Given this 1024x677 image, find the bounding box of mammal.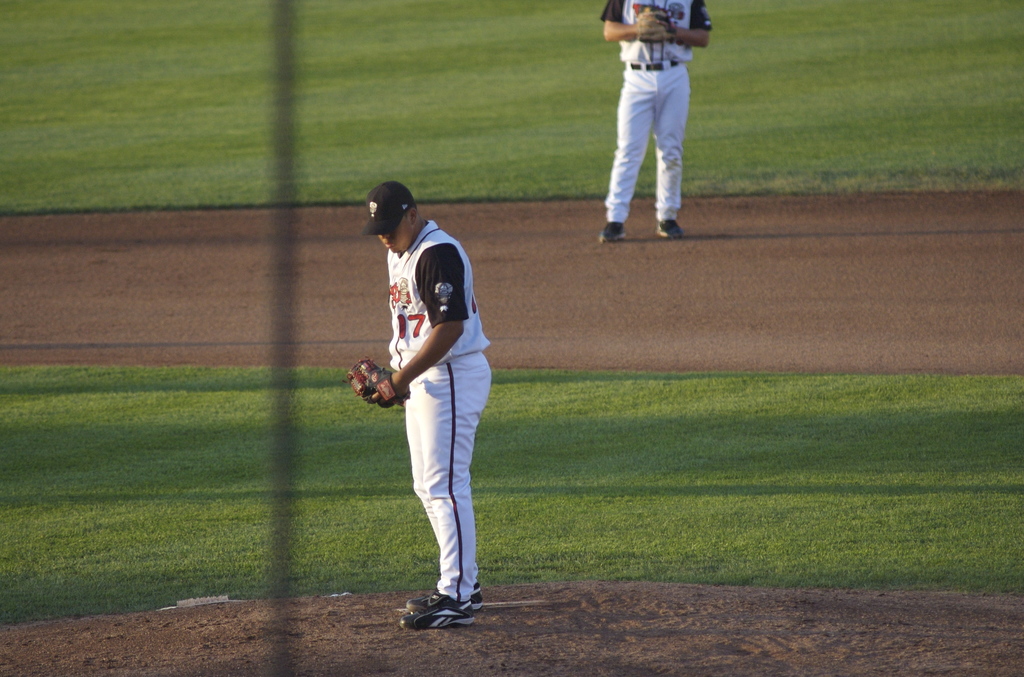
{"x1": 351, "y1": 170, "x2": 495, "y2": 638}.
